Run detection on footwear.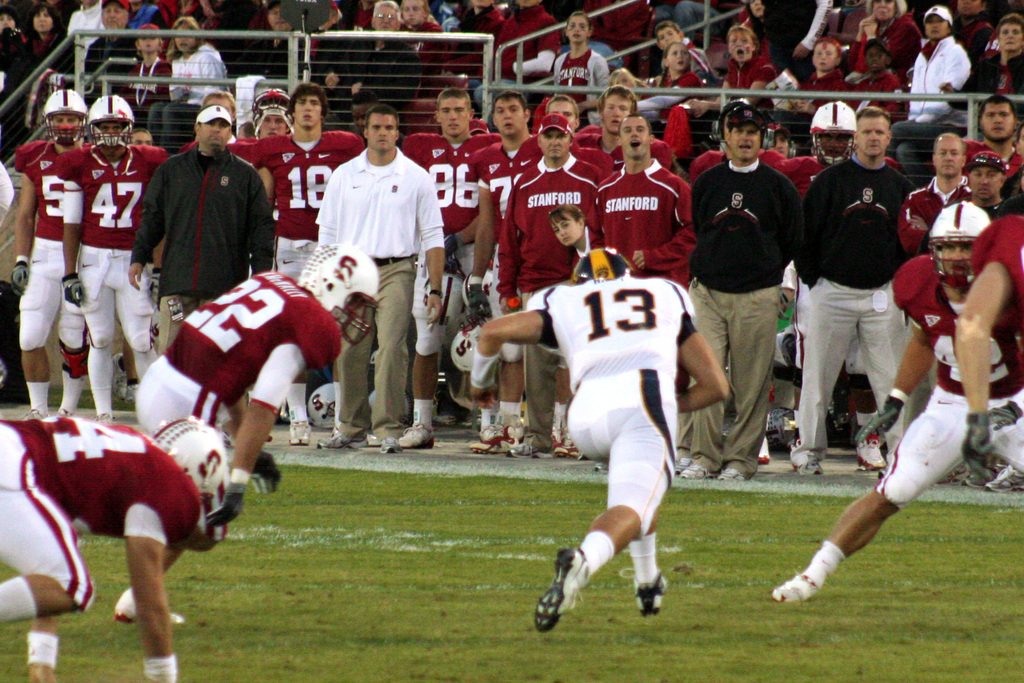
Result: {"x1": 399, "y1": 425, "x2": 438, "y2": 451}.
